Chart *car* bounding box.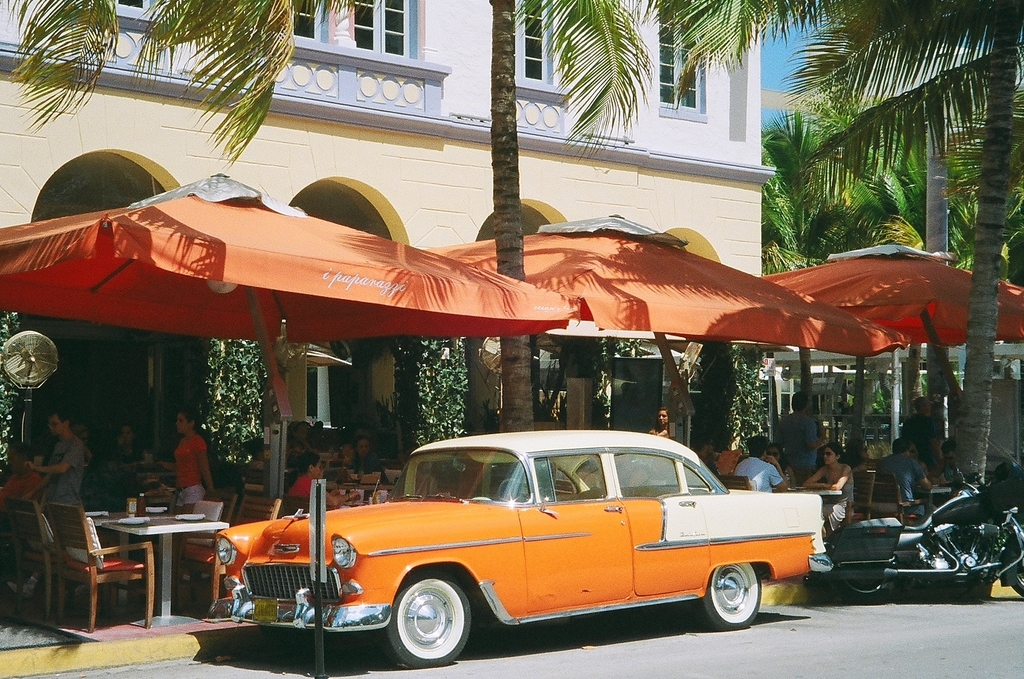
Charted: [left=213, top=420, right=839, bottom=673].
